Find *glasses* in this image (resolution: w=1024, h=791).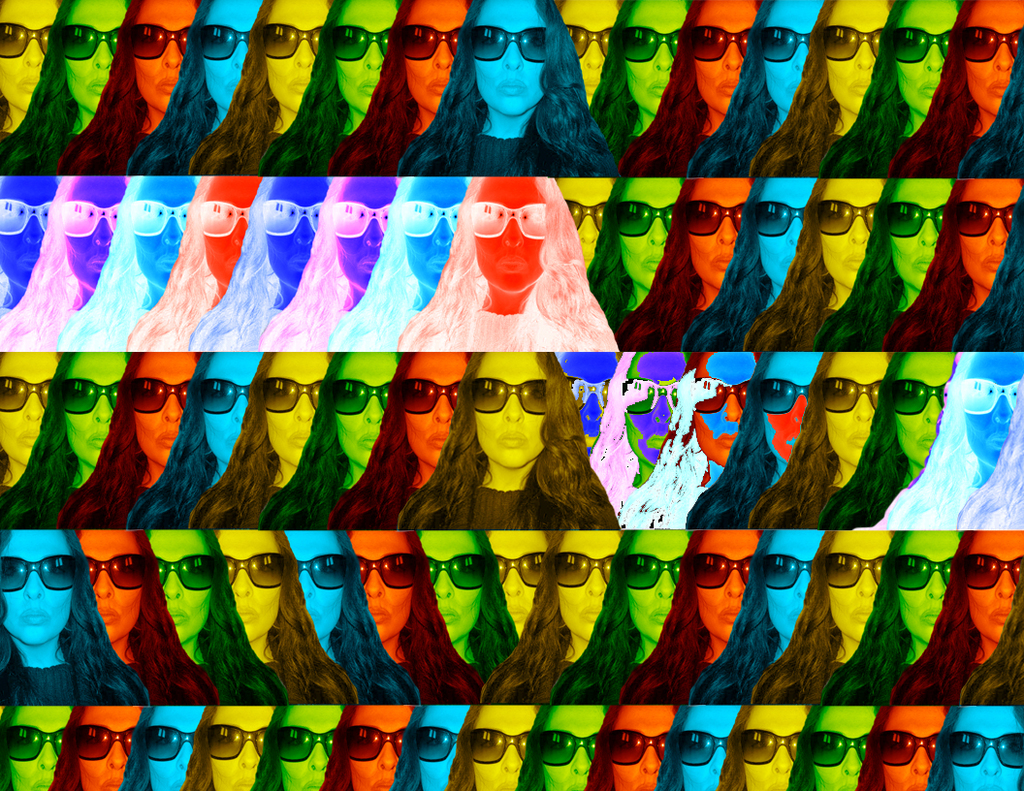
[137,722,203,760].
